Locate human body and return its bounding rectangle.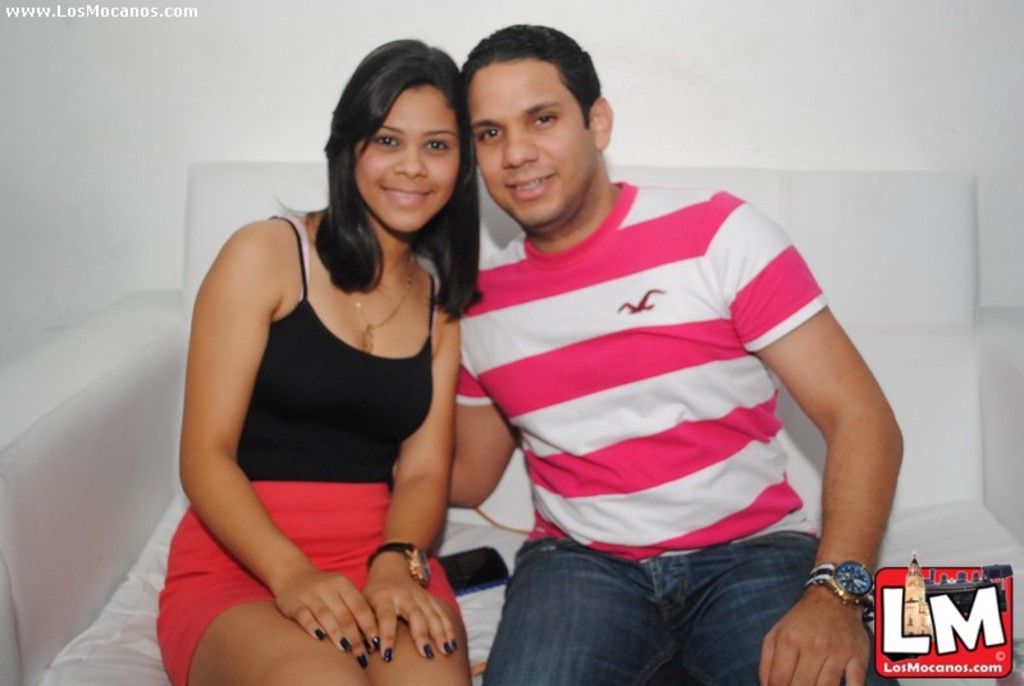
detection(444, 18, 909, 685).
